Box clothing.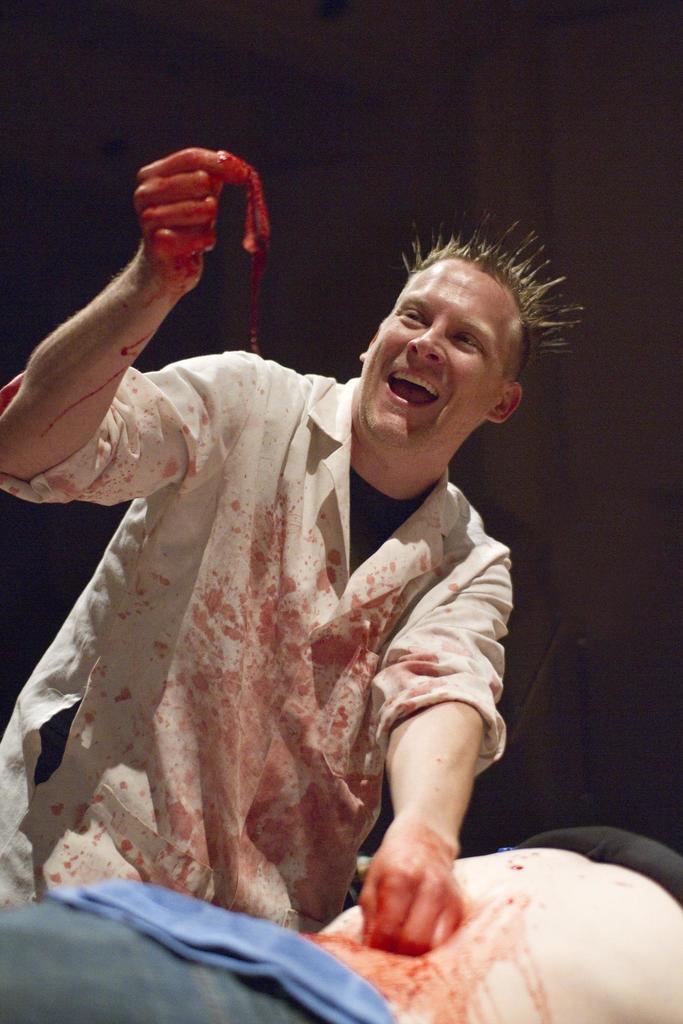
rect(24, 279, 550, 965).
